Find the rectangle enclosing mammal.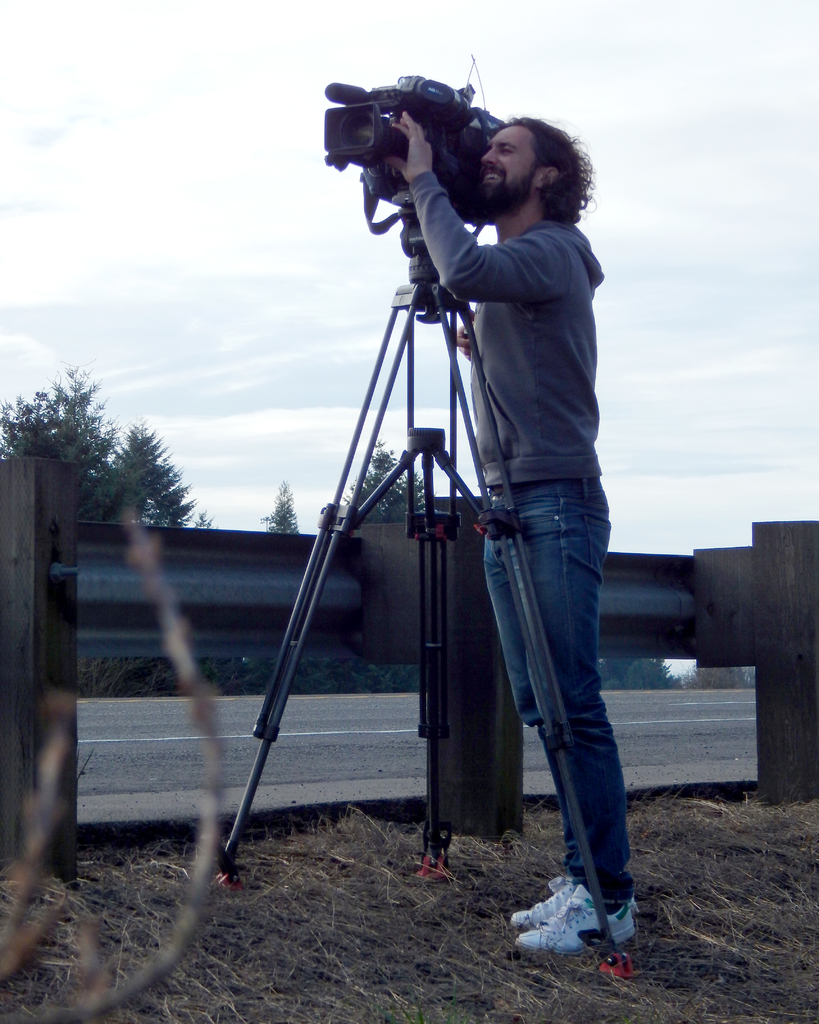
bbox=(378, 97, 624, 916).
